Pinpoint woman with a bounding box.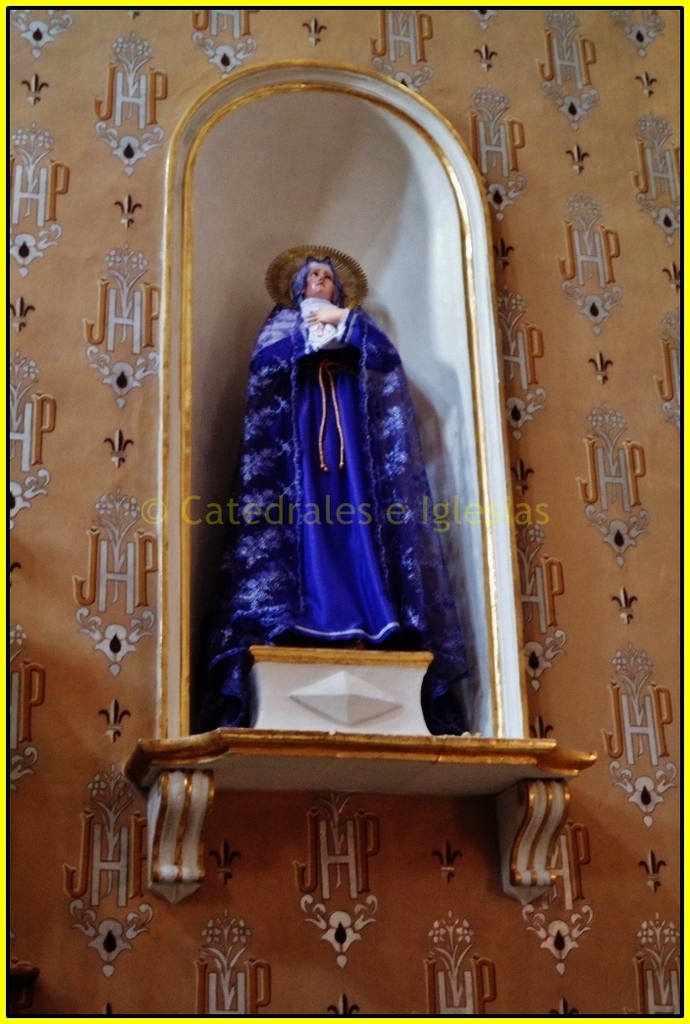
select_region(206, 200, 446, 683).
